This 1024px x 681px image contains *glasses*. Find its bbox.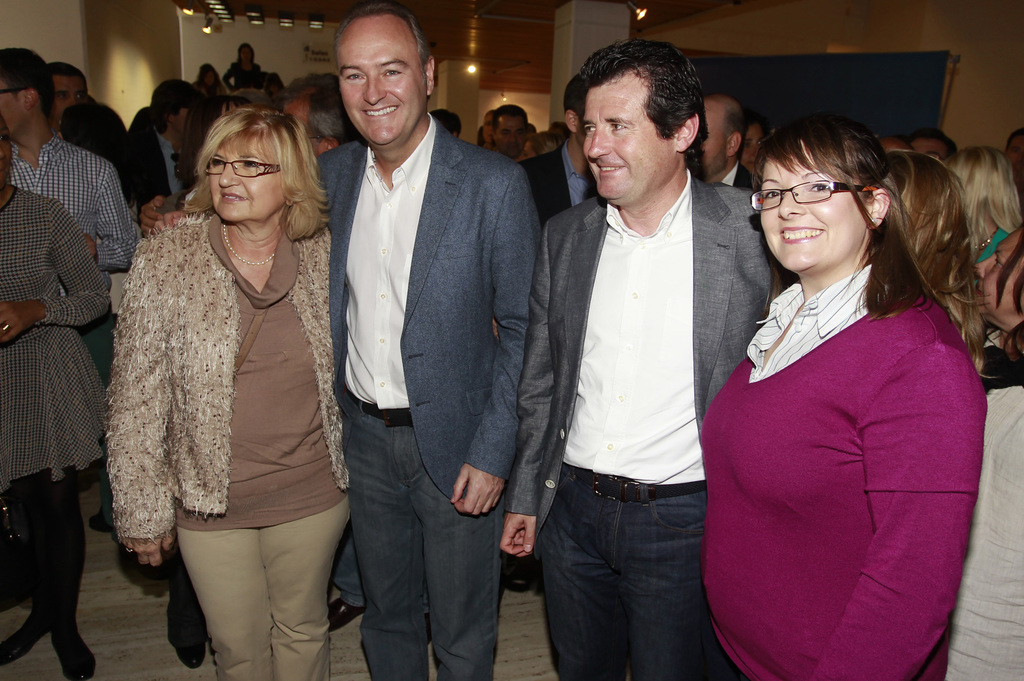
(left=762, top=172, right=880, bottom=223).
